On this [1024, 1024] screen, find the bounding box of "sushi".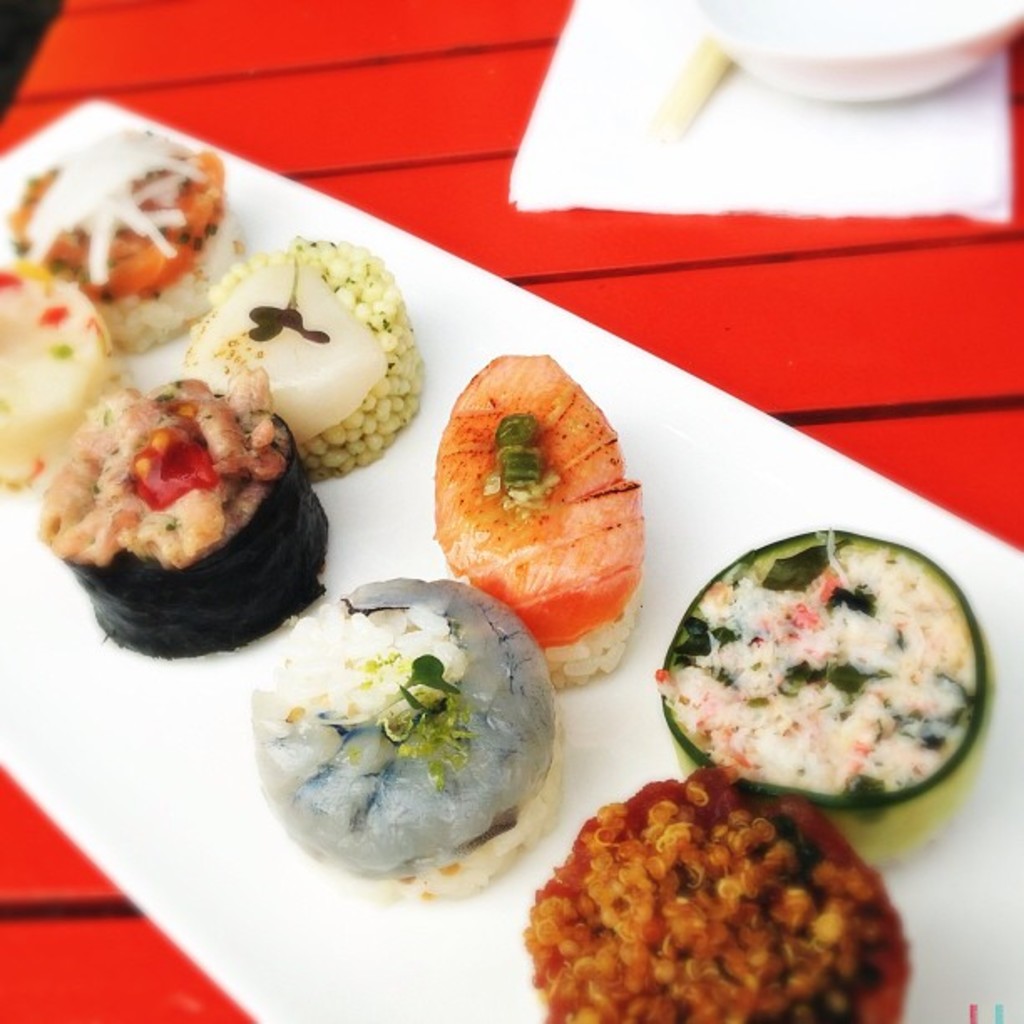
Bounding box: {"left": 248, "top": 582, "right": 561, "bottom": 902}.
